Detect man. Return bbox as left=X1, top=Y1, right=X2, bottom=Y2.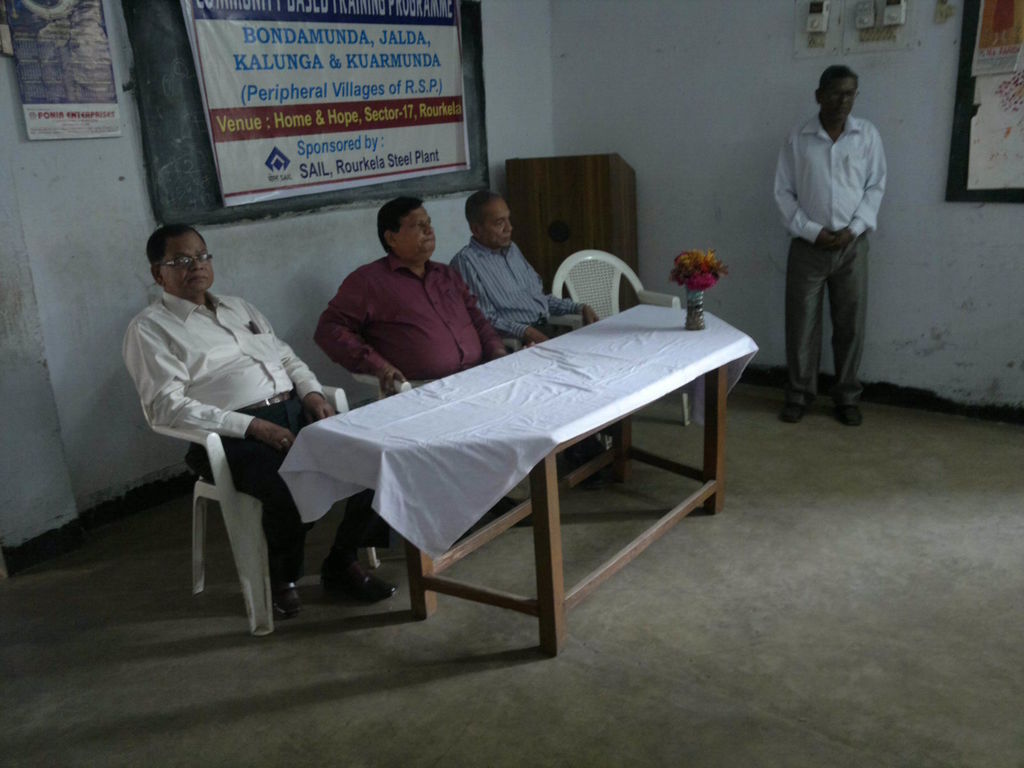
left=314, top=193, right=509, bottom=395.
